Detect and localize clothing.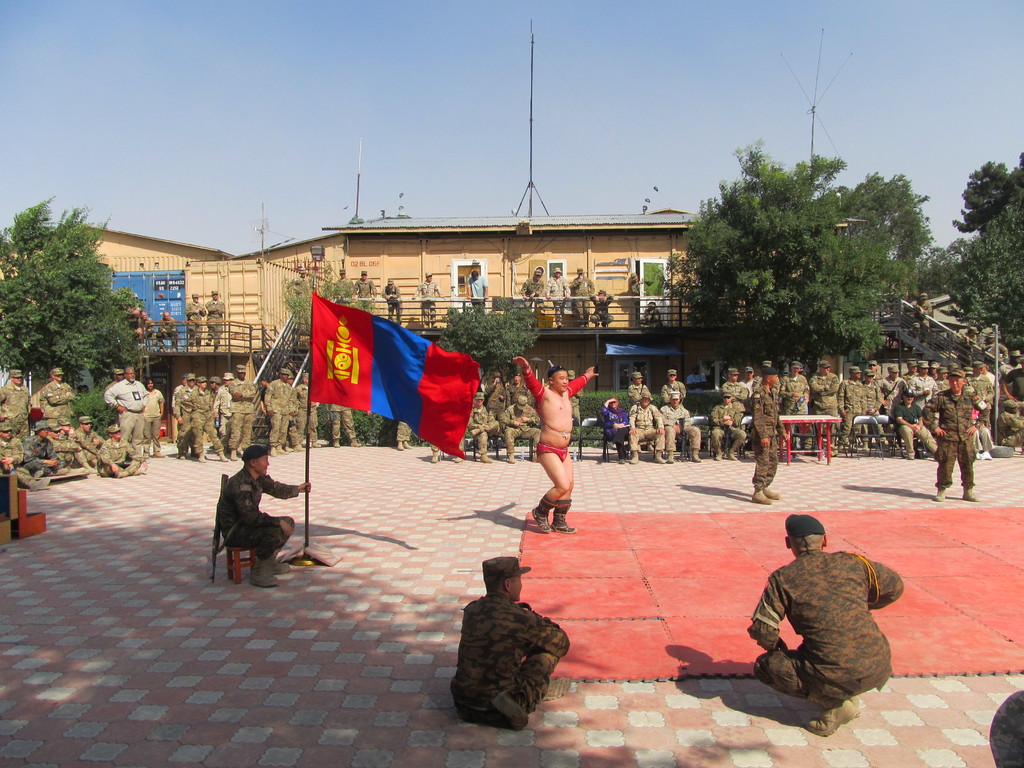
Localized at bbox=[979, 342, 1006, 368].
